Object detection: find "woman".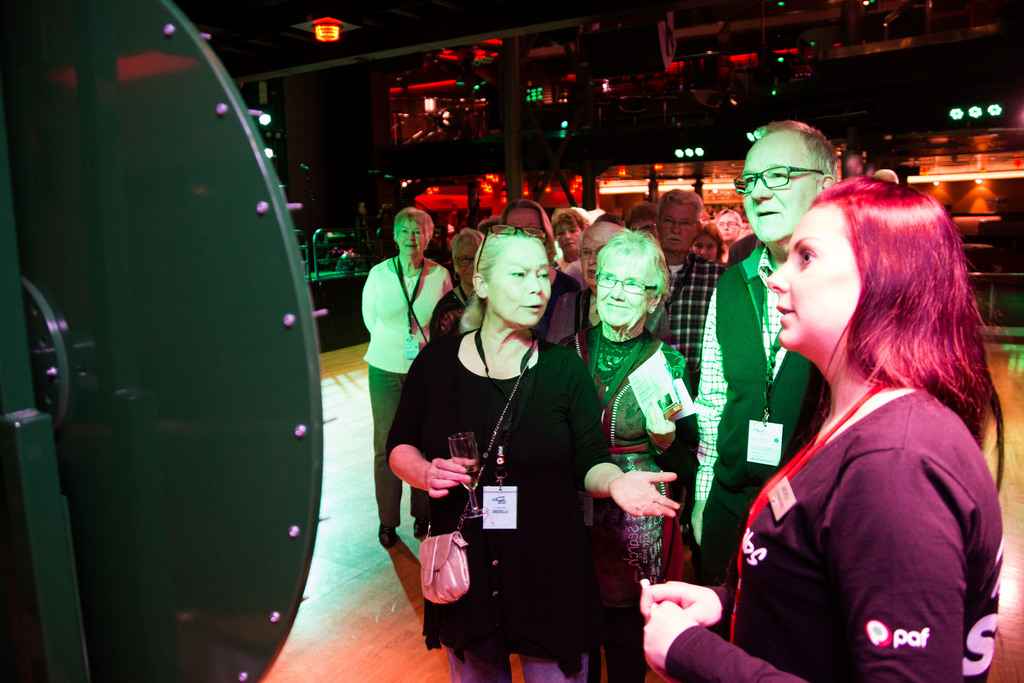
locate(350, 202, 461, 552).
